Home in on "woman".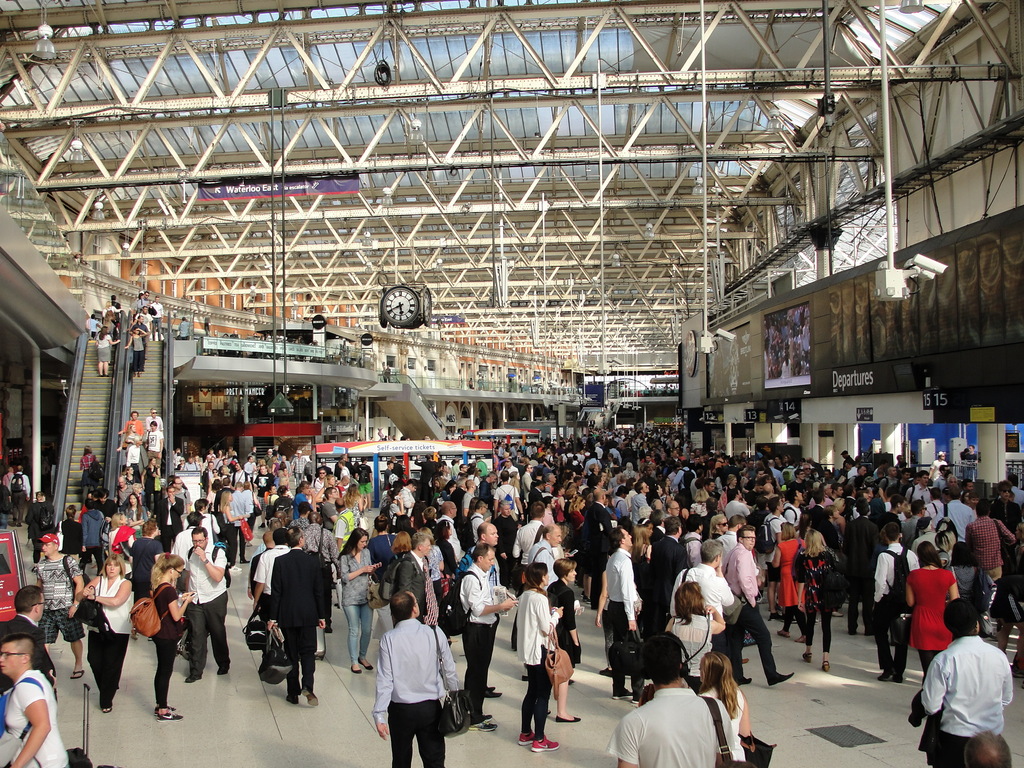
Homed in at pyautogui.locateOnScreen(390, 532, 409, 578).
